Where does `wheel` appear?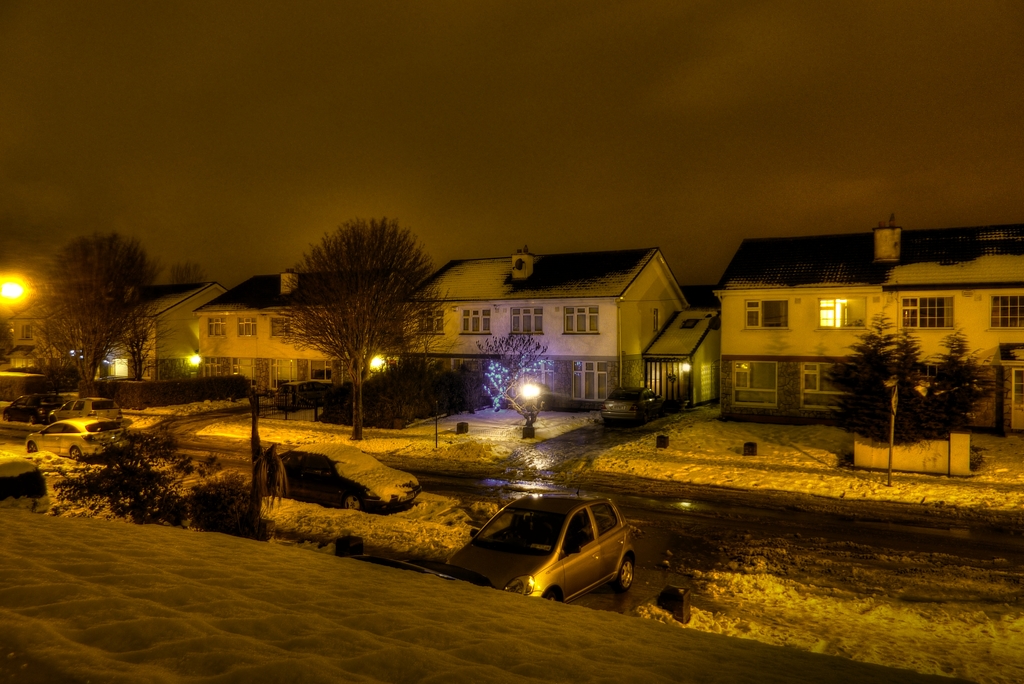
Appears at crop(25, 442, 40, 454).
